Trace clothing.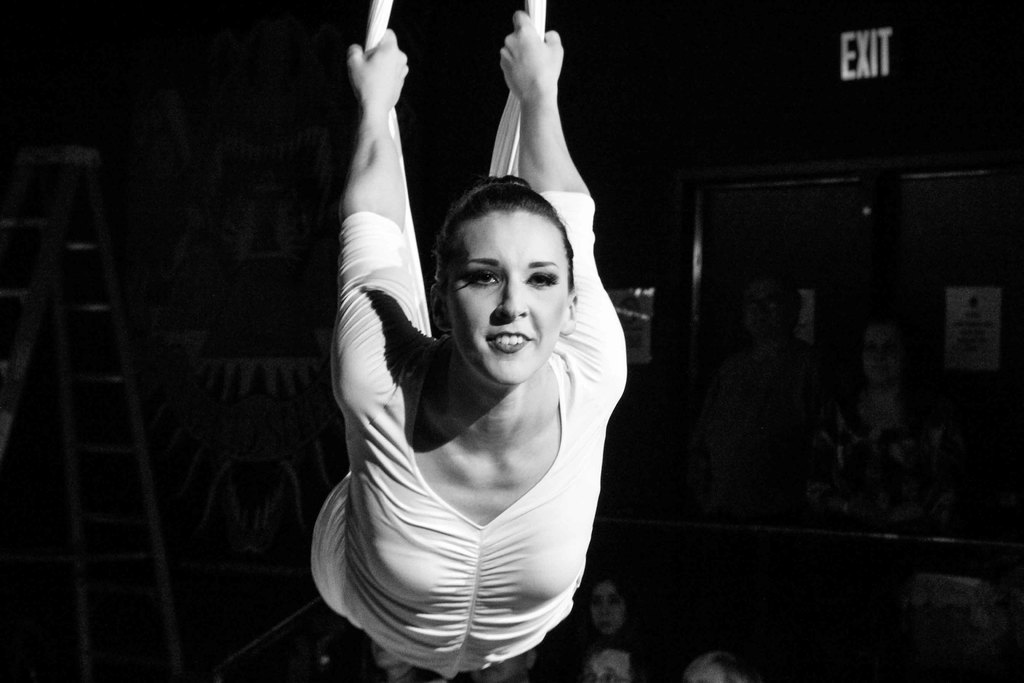
Traced to l=306, t=0, r=632, b=677.
